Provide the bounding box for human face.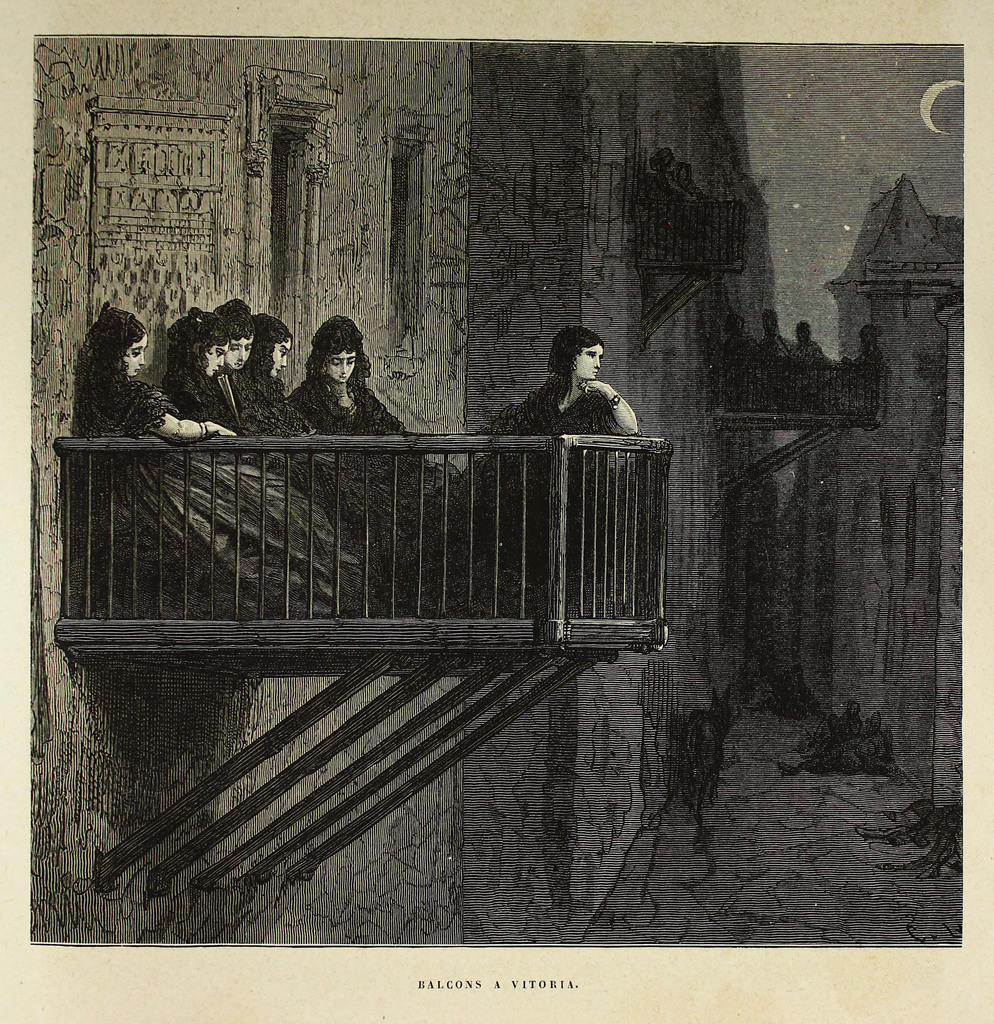
bbox=[273, 342, 290, 382].
